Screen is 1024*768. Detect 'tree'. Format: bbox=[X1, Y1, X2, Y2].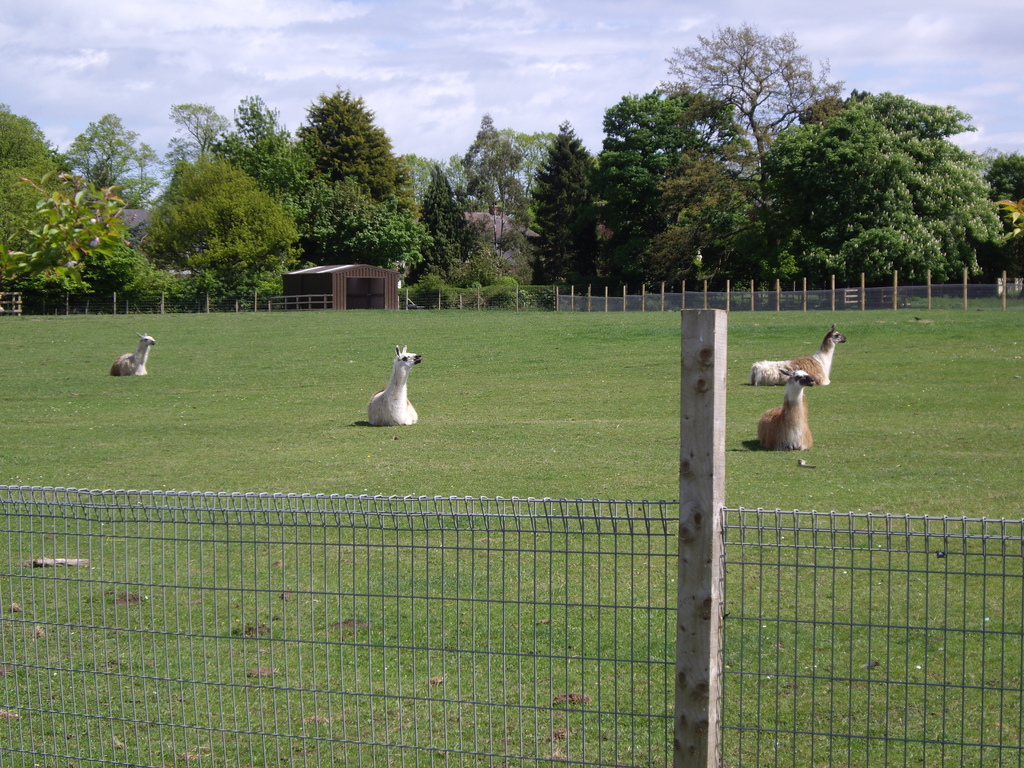
bbox=[159, 100, 231, 188].
